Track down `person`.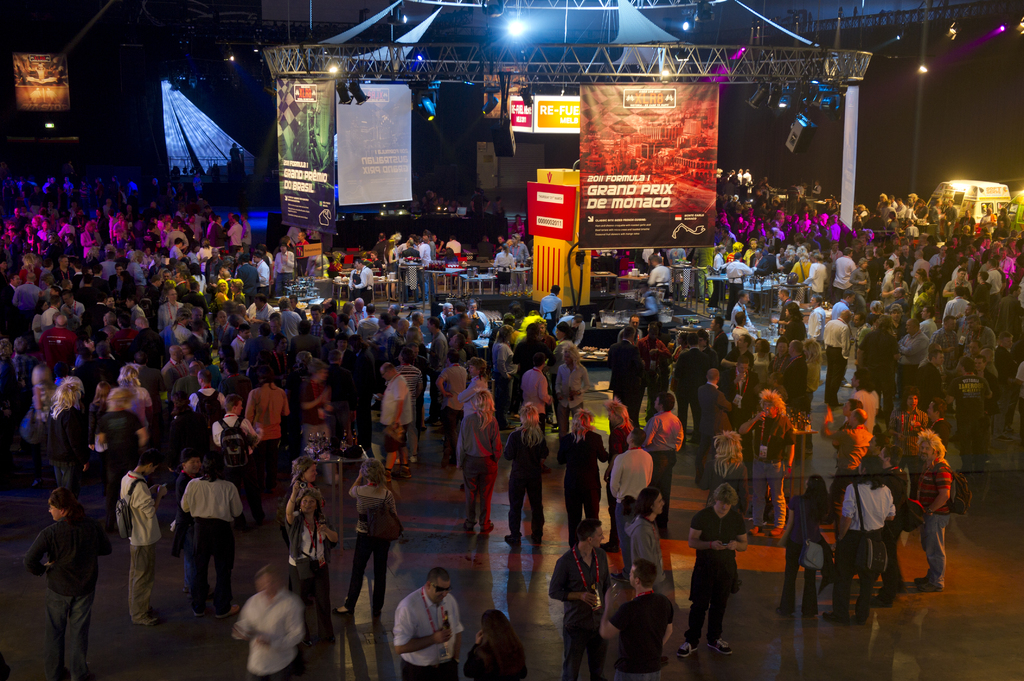
Tracked to left=553, top=511, right=610, bottom=678.
